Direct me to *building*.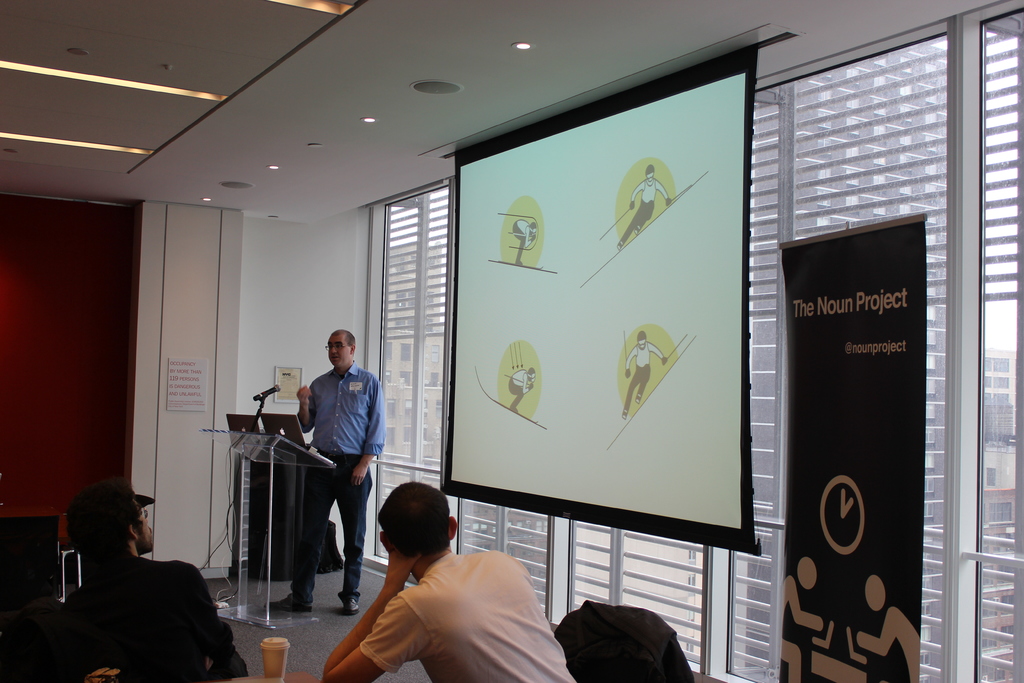
Direction: x1=1 y1=0 x2=1023 y2=682.
